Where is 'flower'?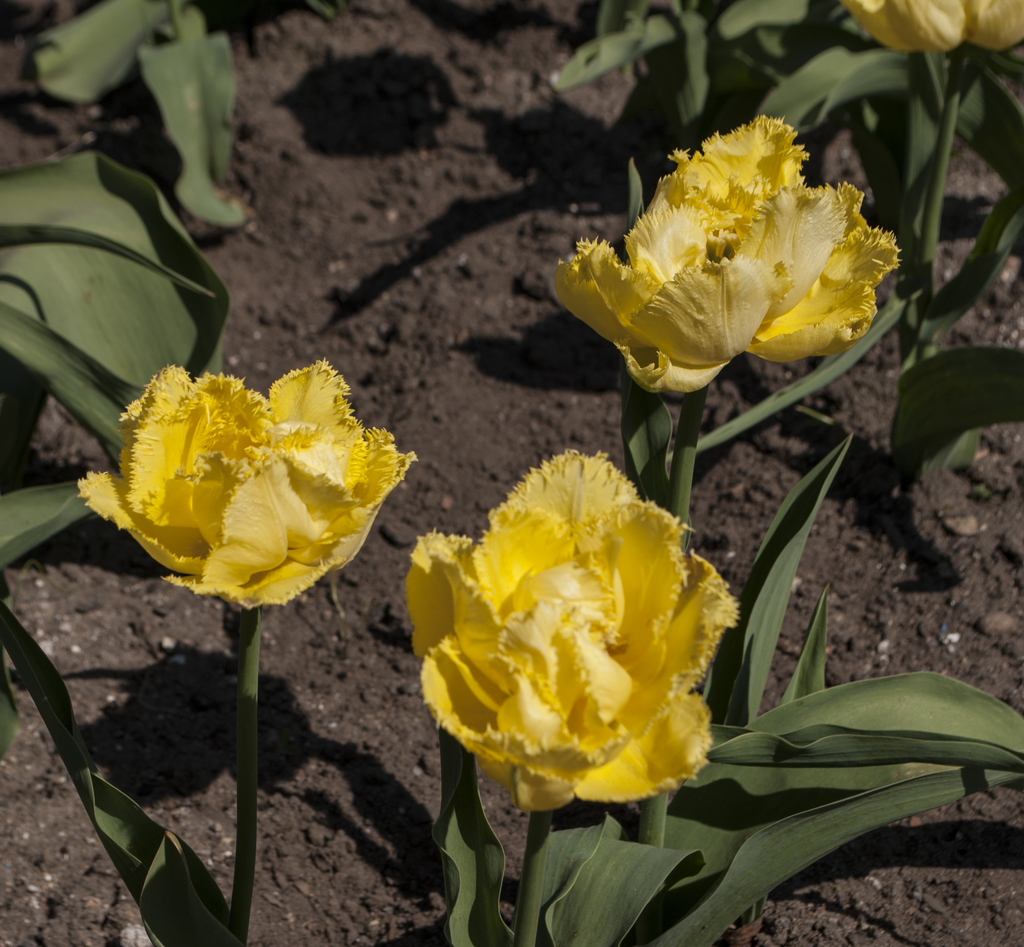
[x1=834, y1=0, x2=1023, y2=54].
